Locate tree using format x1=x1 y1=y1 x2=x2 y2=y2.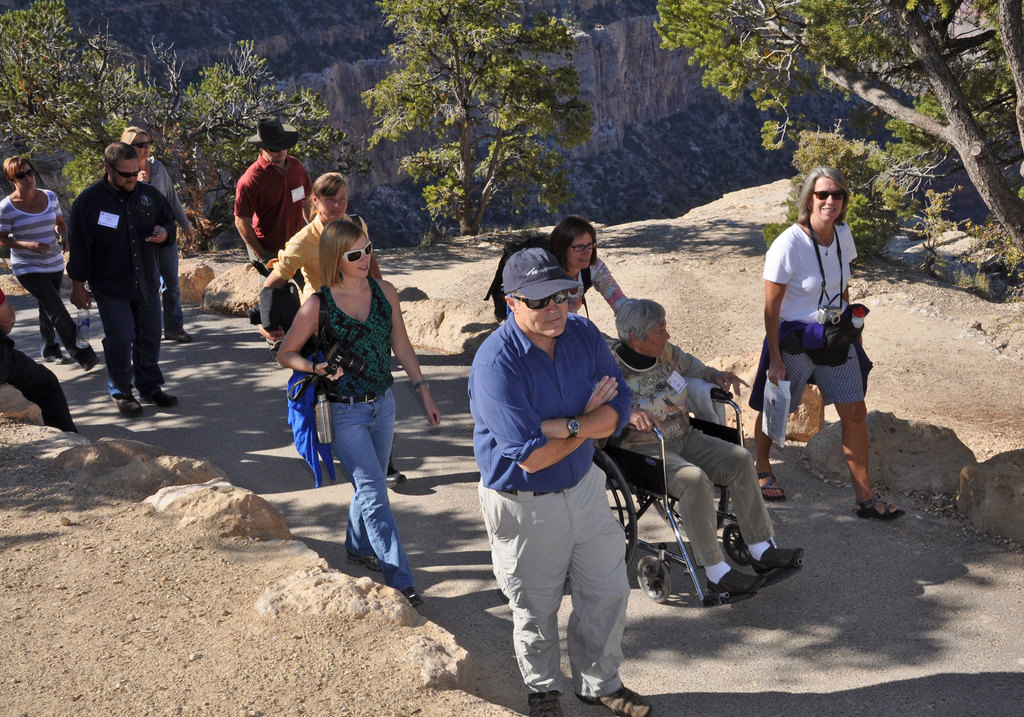
x1=0 y1=3 x2=357 y2=265.
